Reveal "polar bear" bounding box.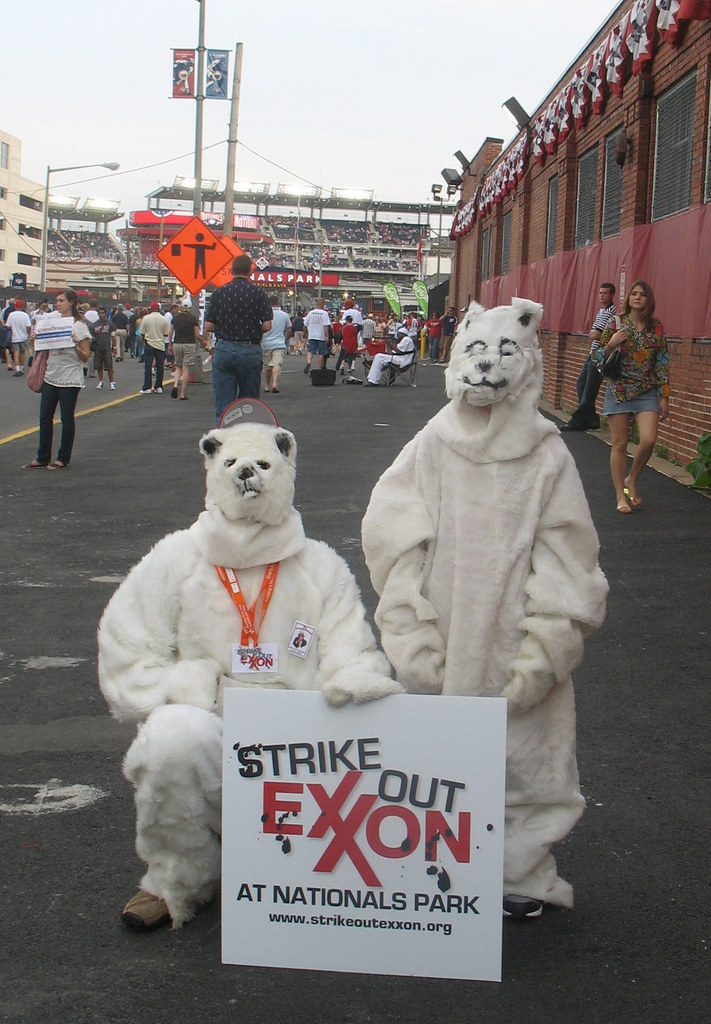
Revealed: l=354, t=299, r=609, b=918.
